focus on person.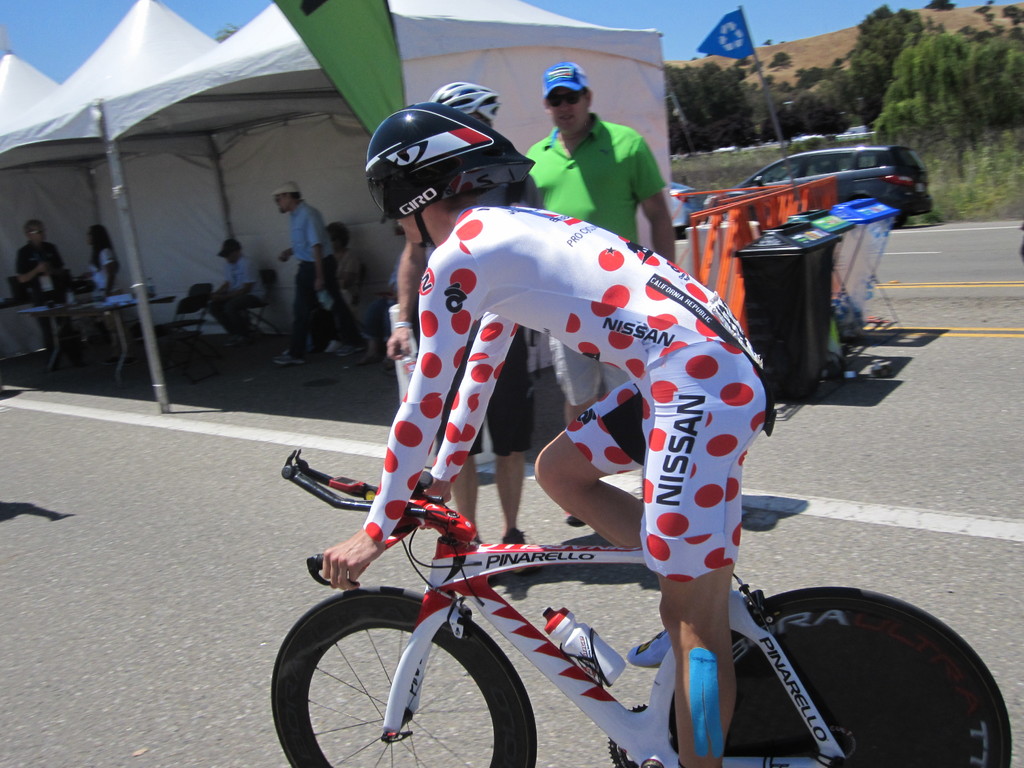
Focused at detection(316, 94, 769, 767).
